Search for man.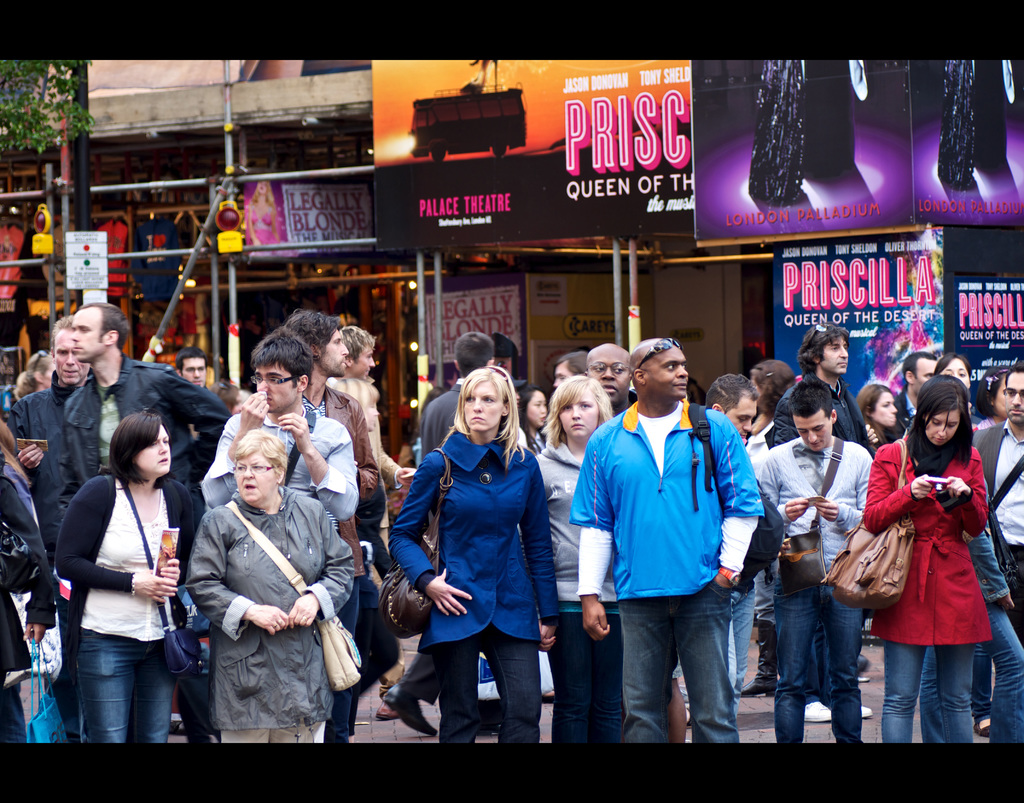
Found at <box>764,319,877,456</box>.
